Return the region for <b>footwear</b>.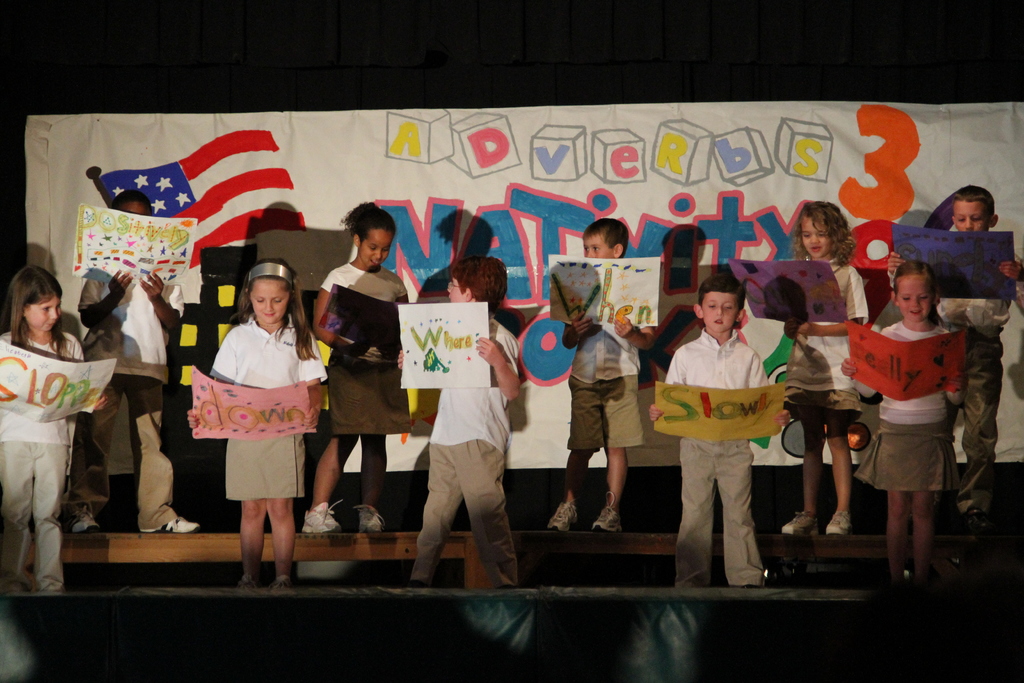
box=[67, 513, 103, 528].
